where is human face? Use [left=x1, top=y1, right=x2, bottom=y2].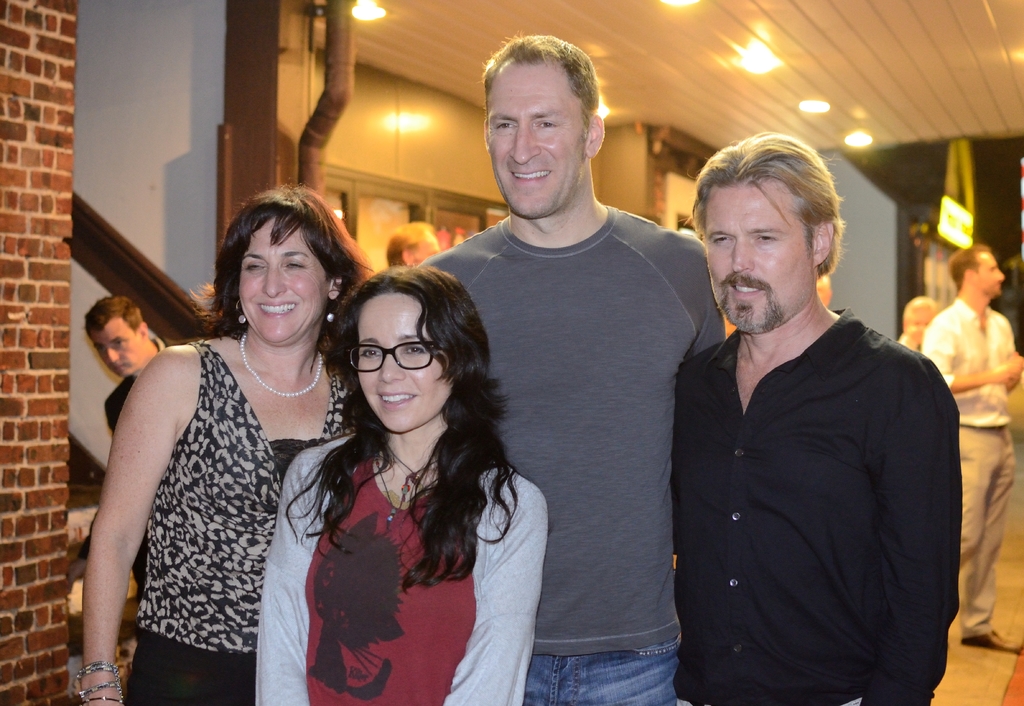
[left=701, top=182, right=809, bottom=336].
